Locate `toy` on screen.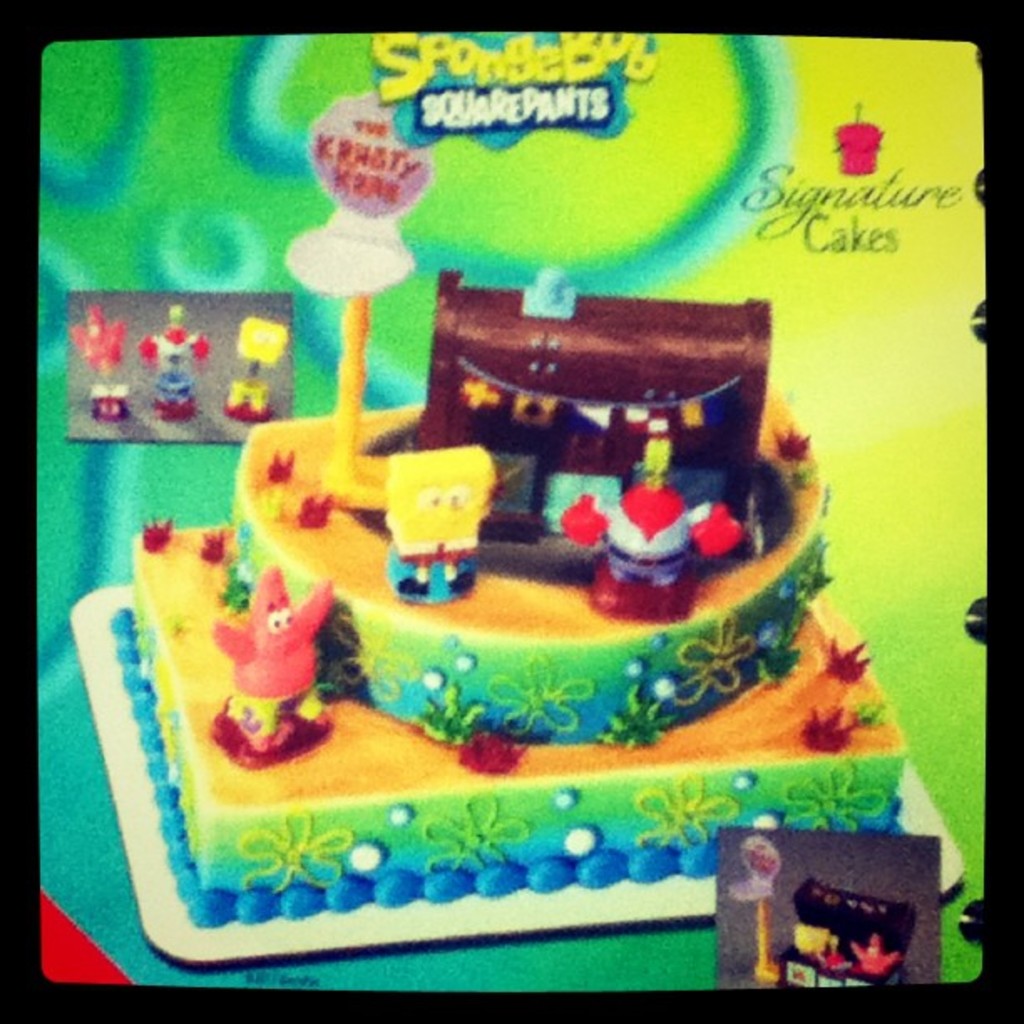
On screen at box(561, 452, 735, 624).
